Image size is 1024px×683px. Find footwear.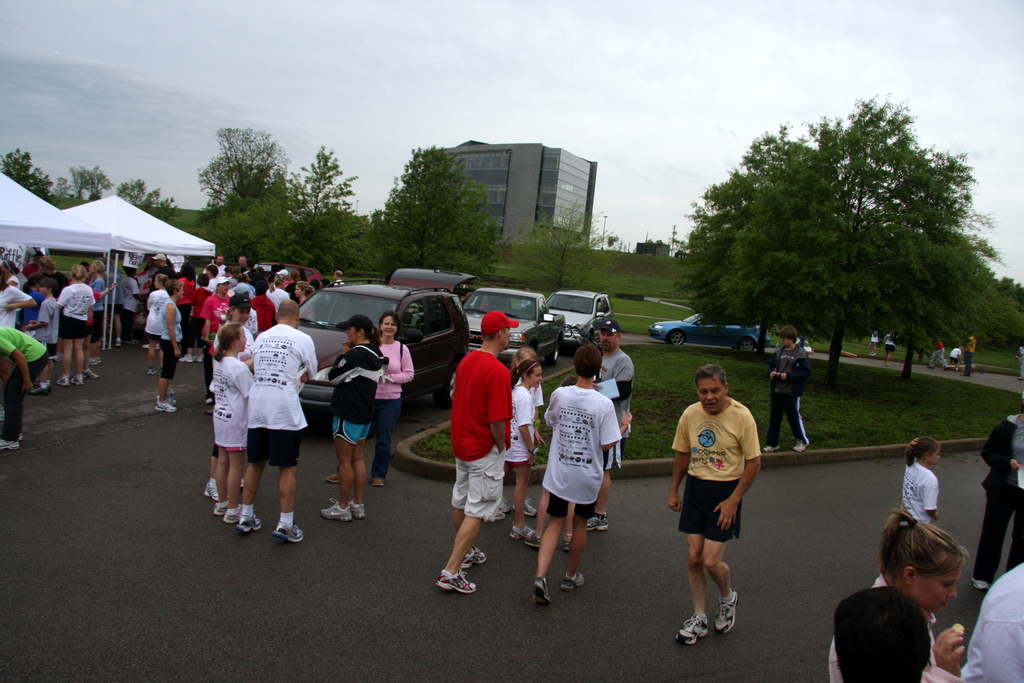
[left=460, top=542, right=486, bottom=571].
